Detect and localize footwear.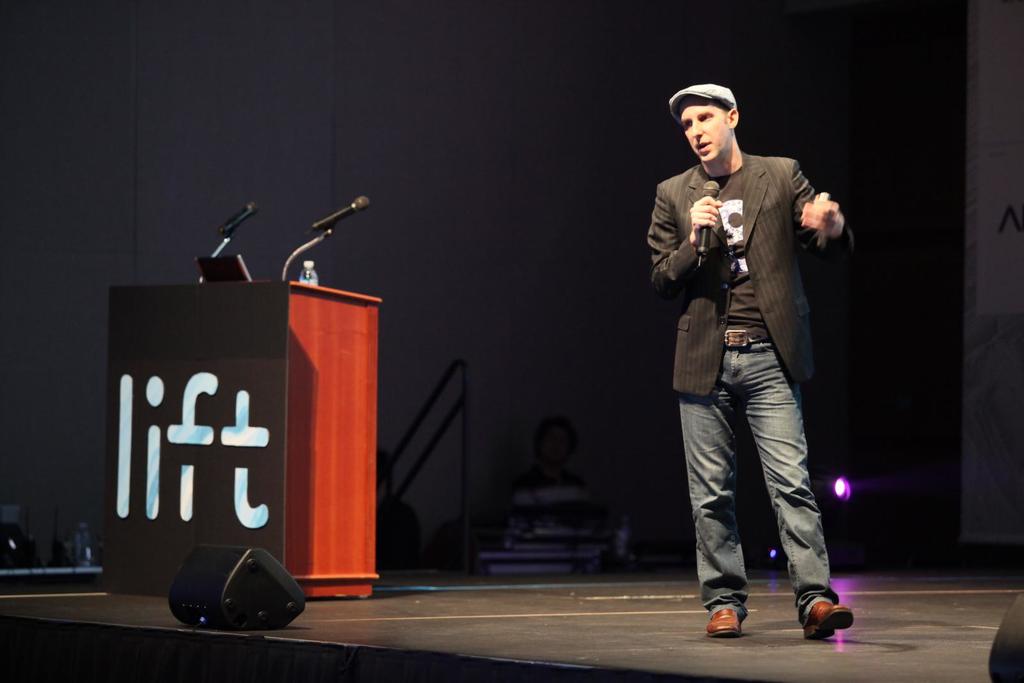
Localized at locate(709, 606, 748, 638).
